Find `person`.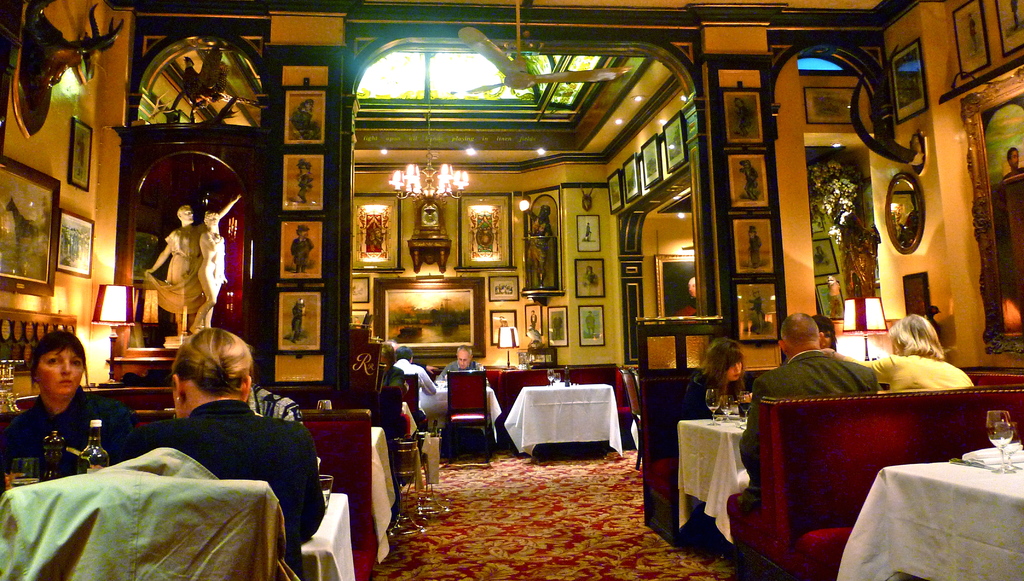
rect(300, 156, 317, 205).
